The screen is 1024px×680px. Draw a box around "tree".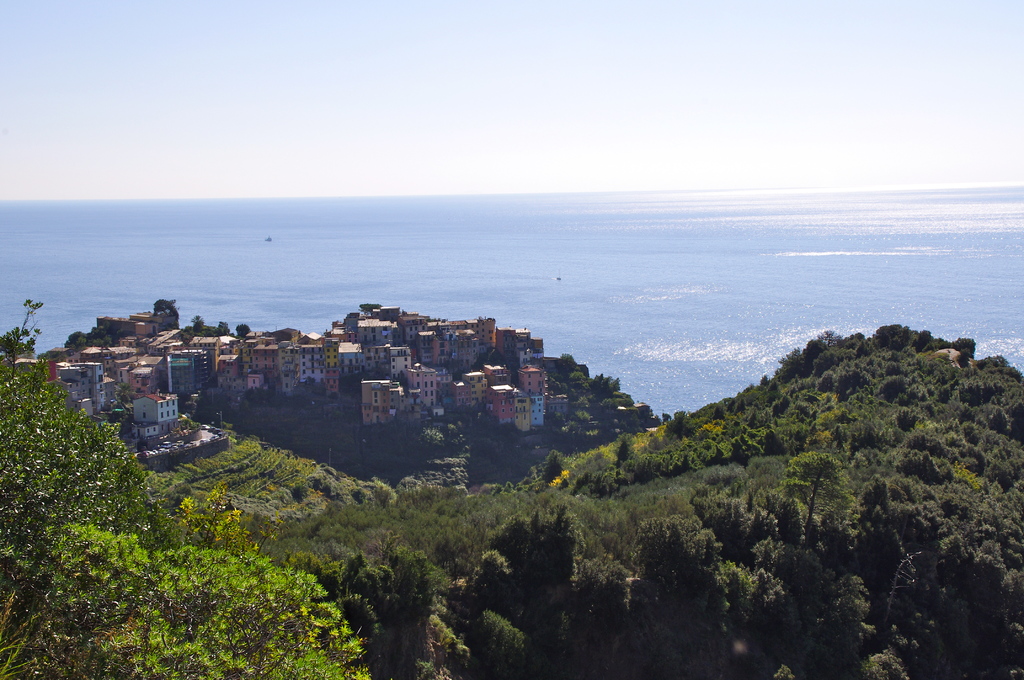
595:440:713:503.
